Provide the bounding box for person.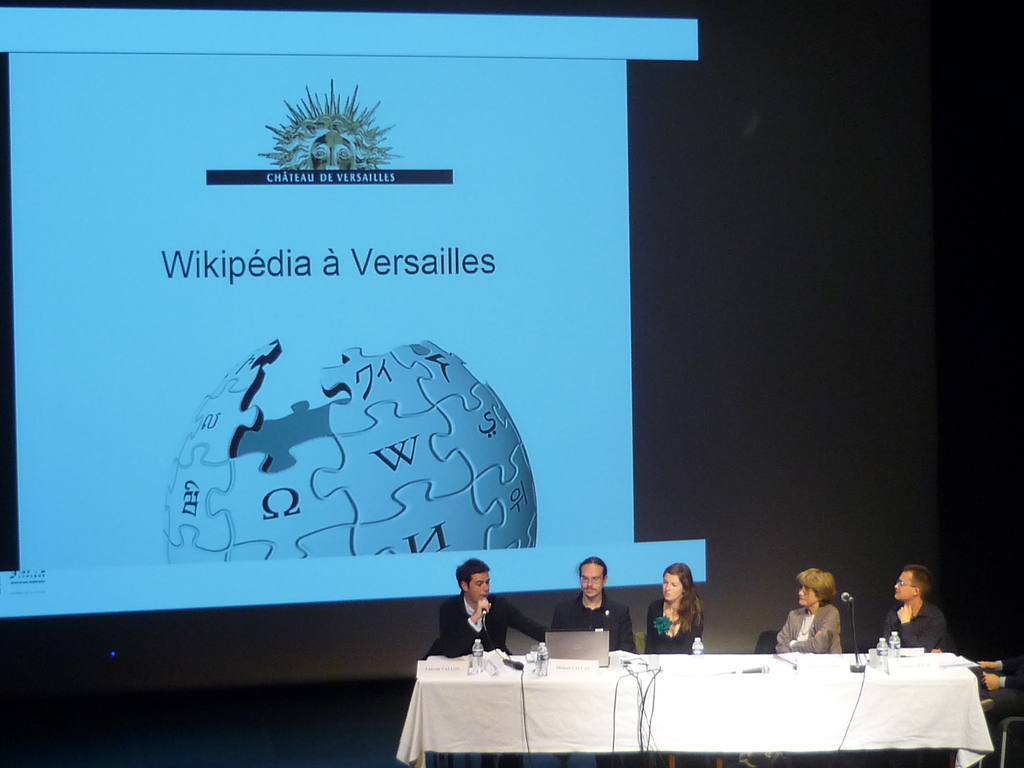
(left=977, top=643, right=1023, bottom=698).
